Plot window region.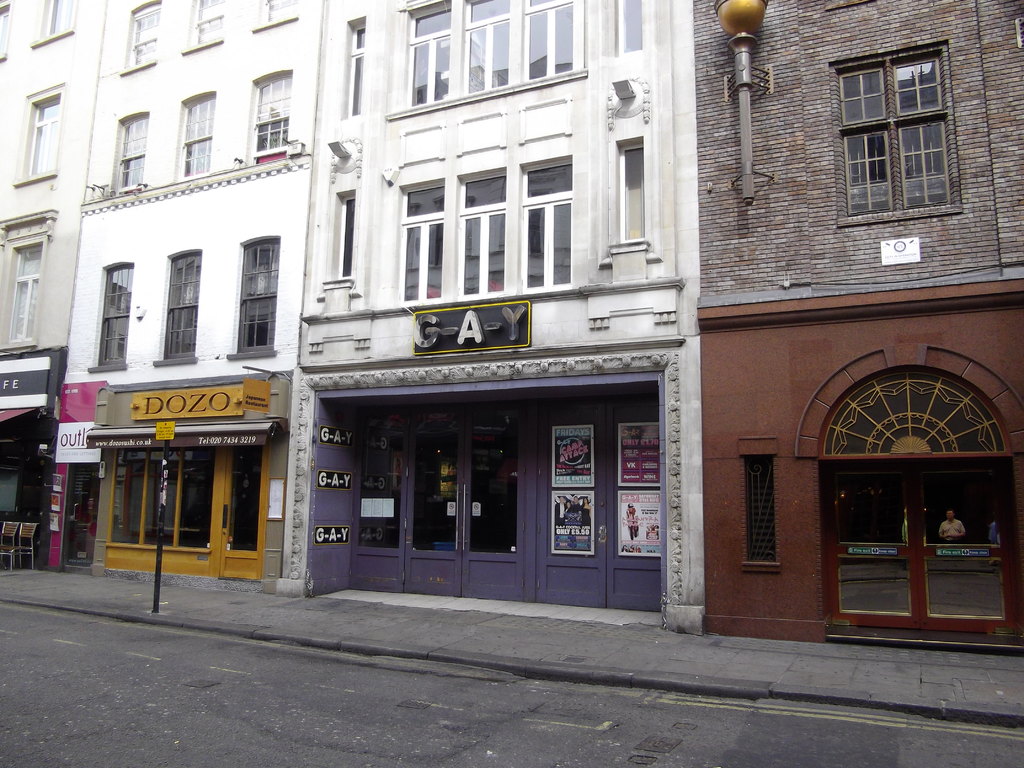
Plotted at 131 8 163 62.
